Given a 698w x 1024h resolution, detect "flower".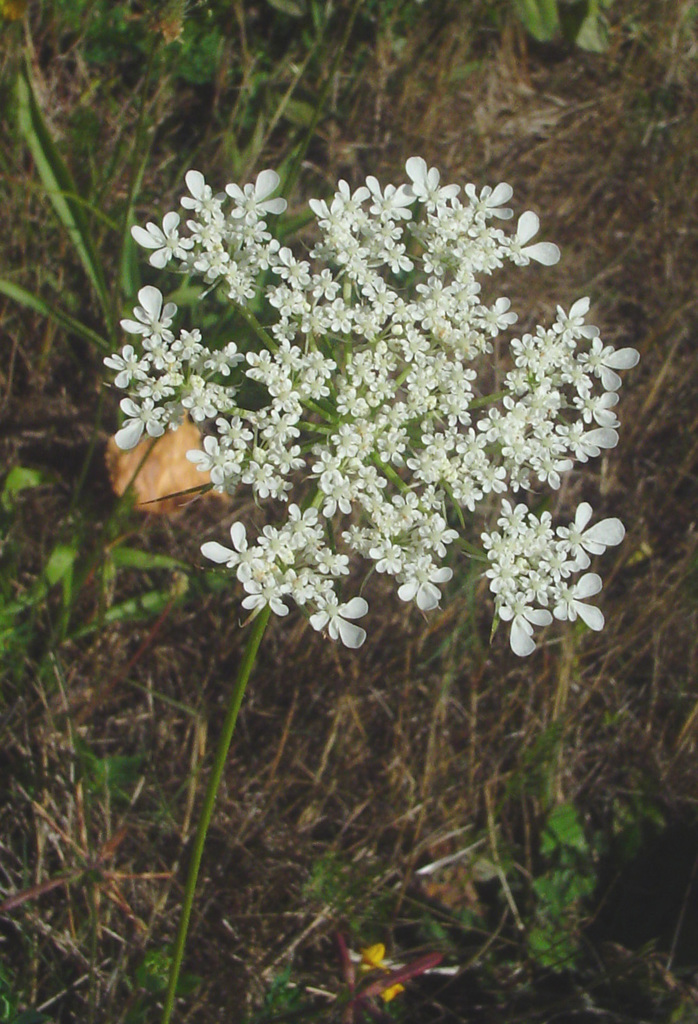
crop(336, 415, 364, 455).
